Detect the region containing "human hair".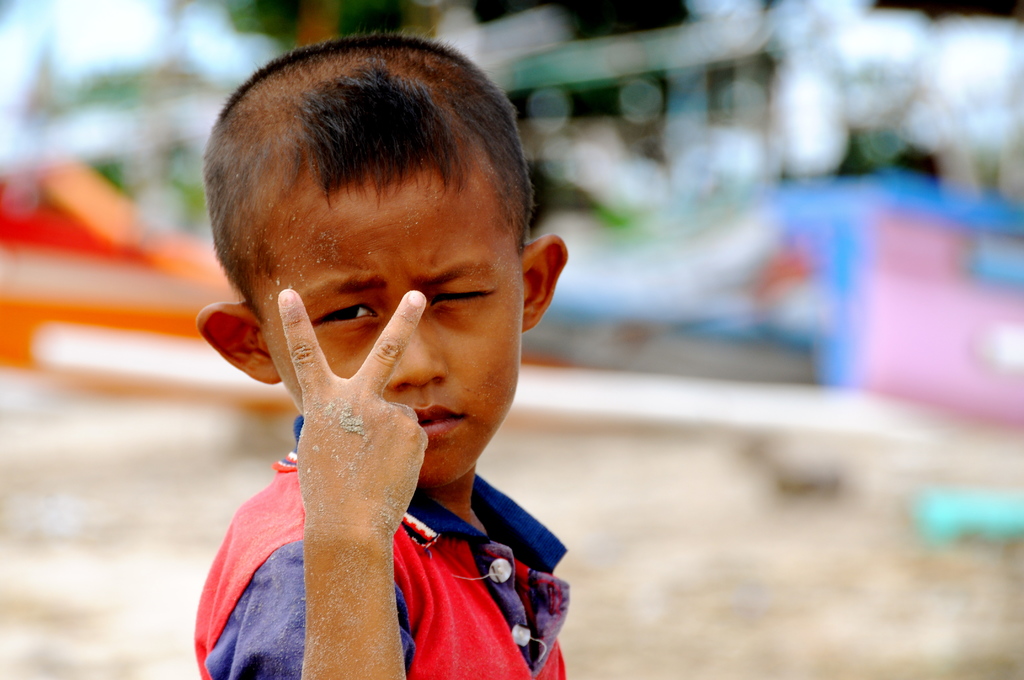
x1=203, y1=31, x2=513, y2=329.
